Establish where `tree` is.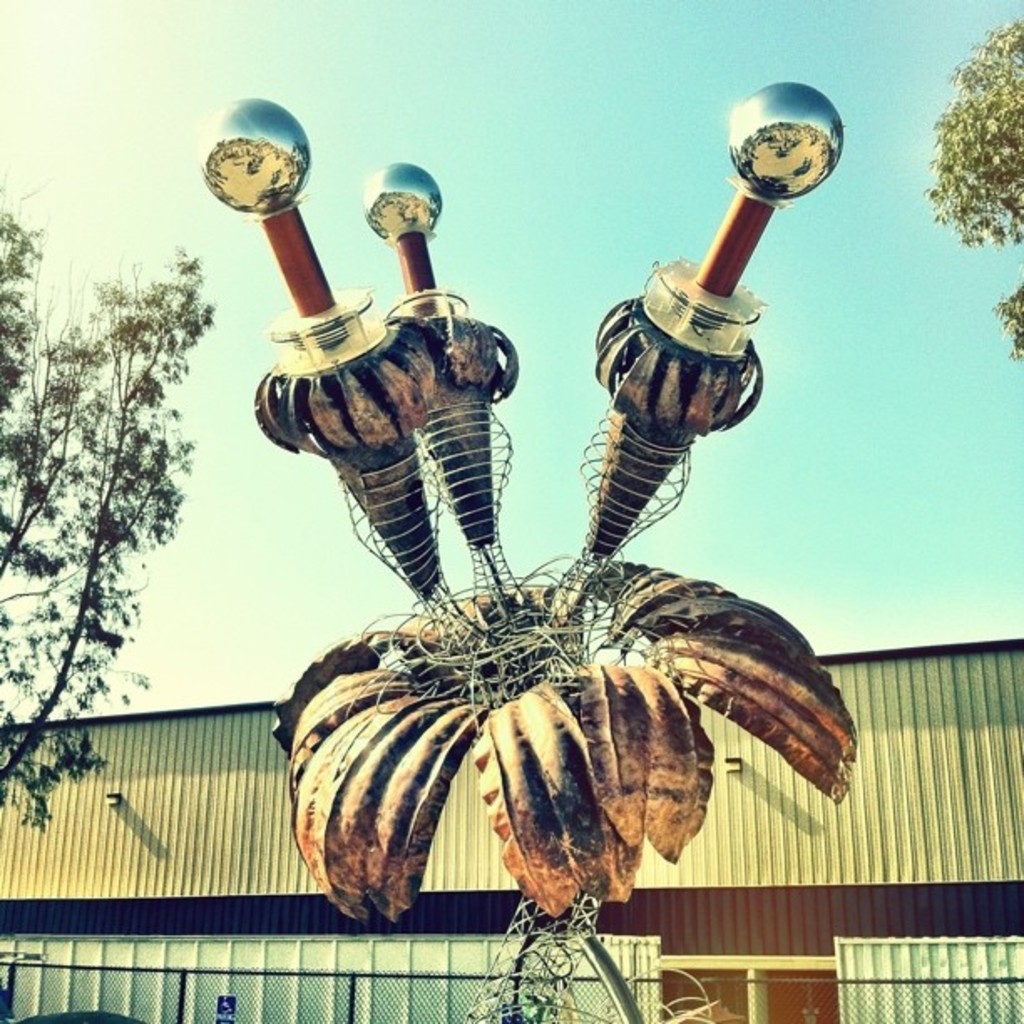
Established at [x1=0, y1=174, x2=212, y2=848].
